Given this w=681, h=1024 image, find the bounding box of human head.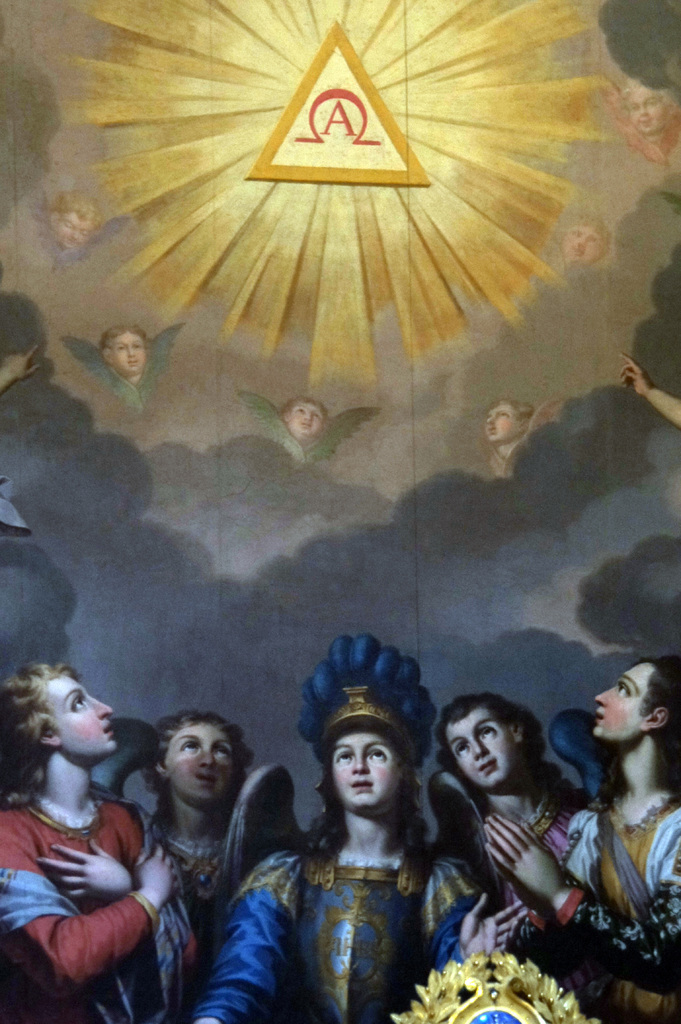
region(143, 711, 260, 805).
